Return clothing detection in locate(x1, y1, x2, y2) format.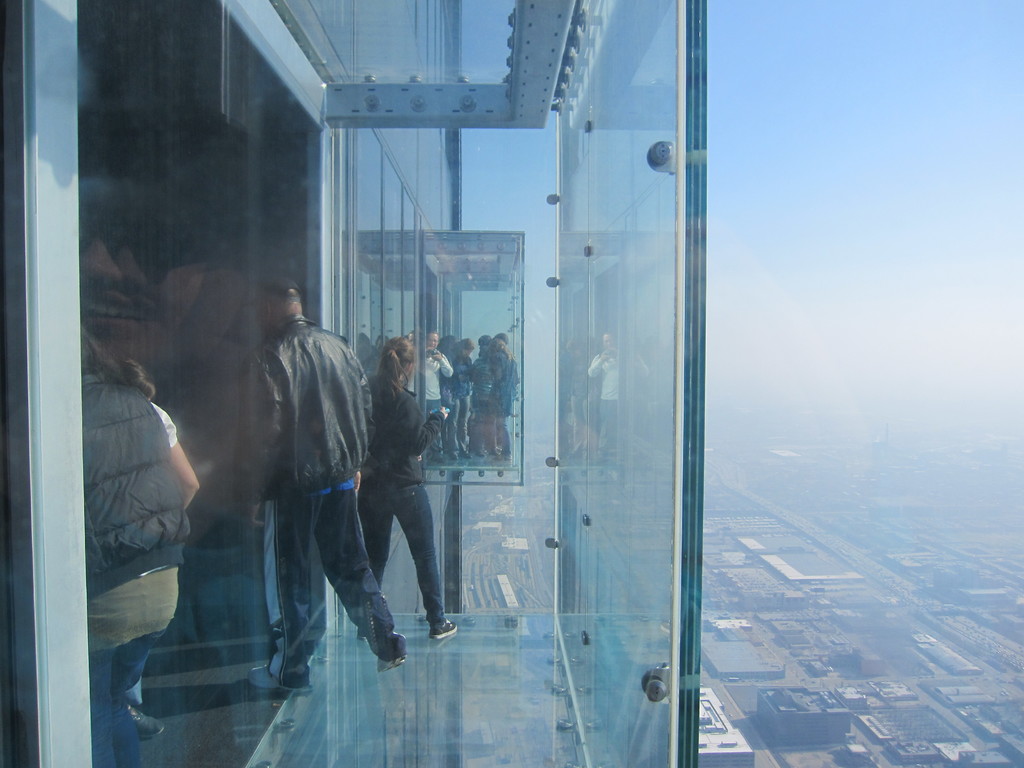
locate(86, 375, 191, 767).
